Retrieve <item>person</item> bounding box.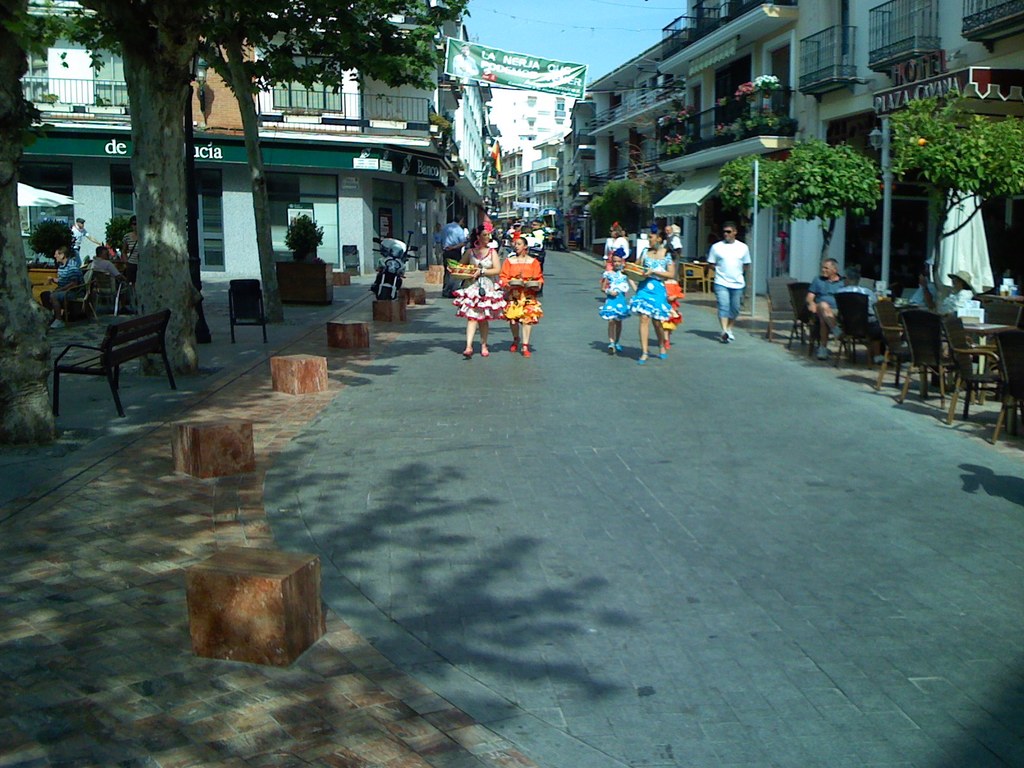
Bounding box: region(598, 248, 631, 353).
